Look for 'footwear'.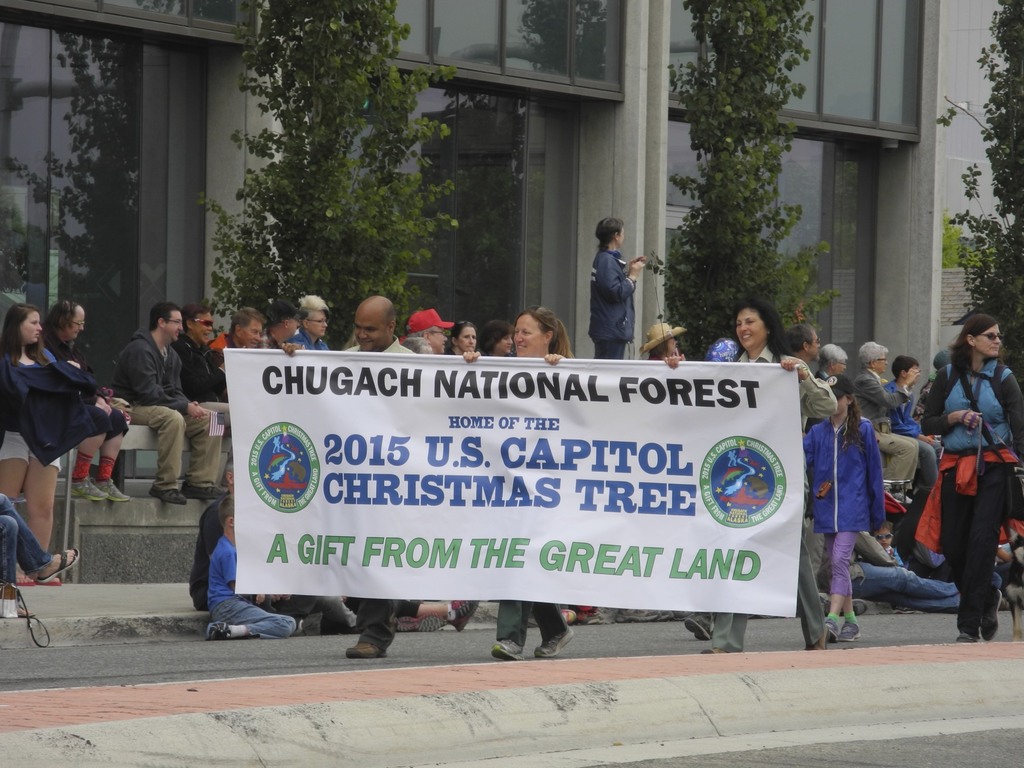
Found: BBox(837, 623, 863, 641).
